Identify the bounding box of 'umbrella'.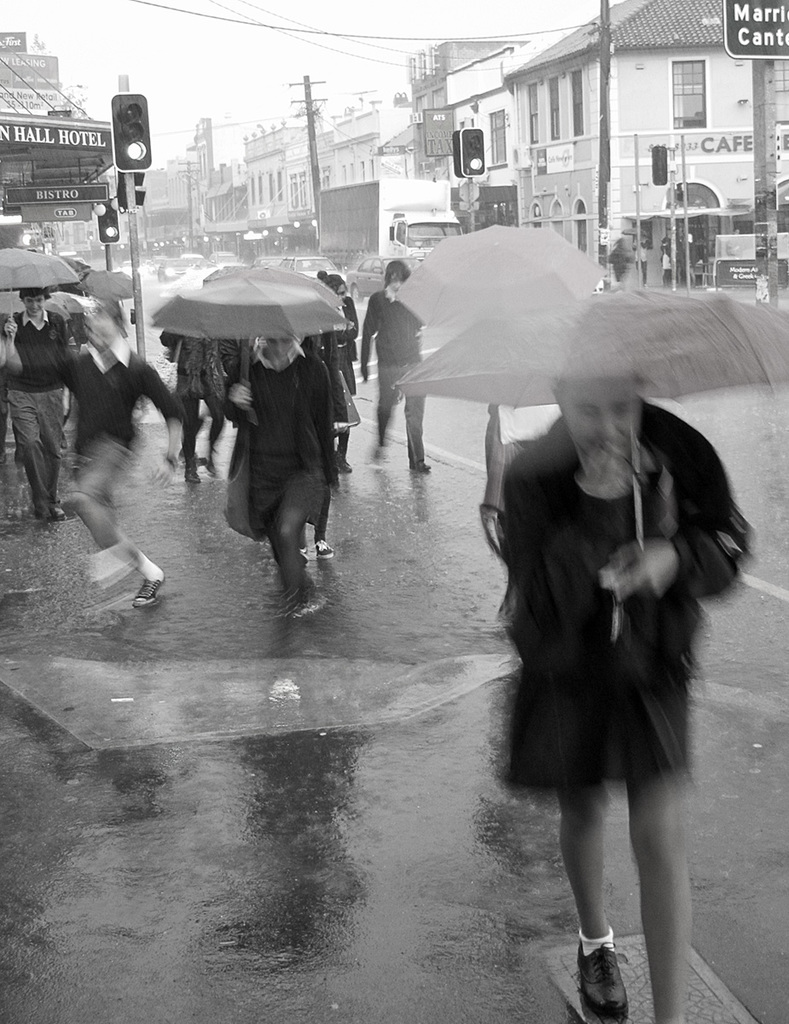
55:251:90:276.
